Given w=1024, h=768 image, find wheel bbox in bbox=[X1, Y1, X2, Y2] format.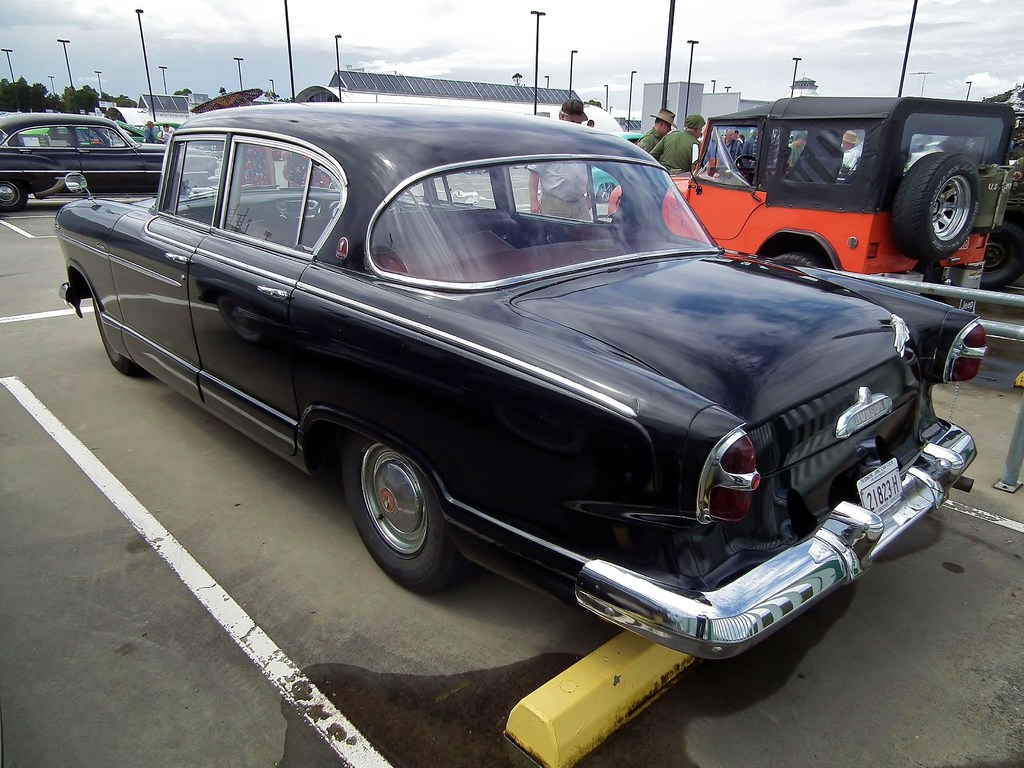
bbox=[0, 180, 31, 214].
